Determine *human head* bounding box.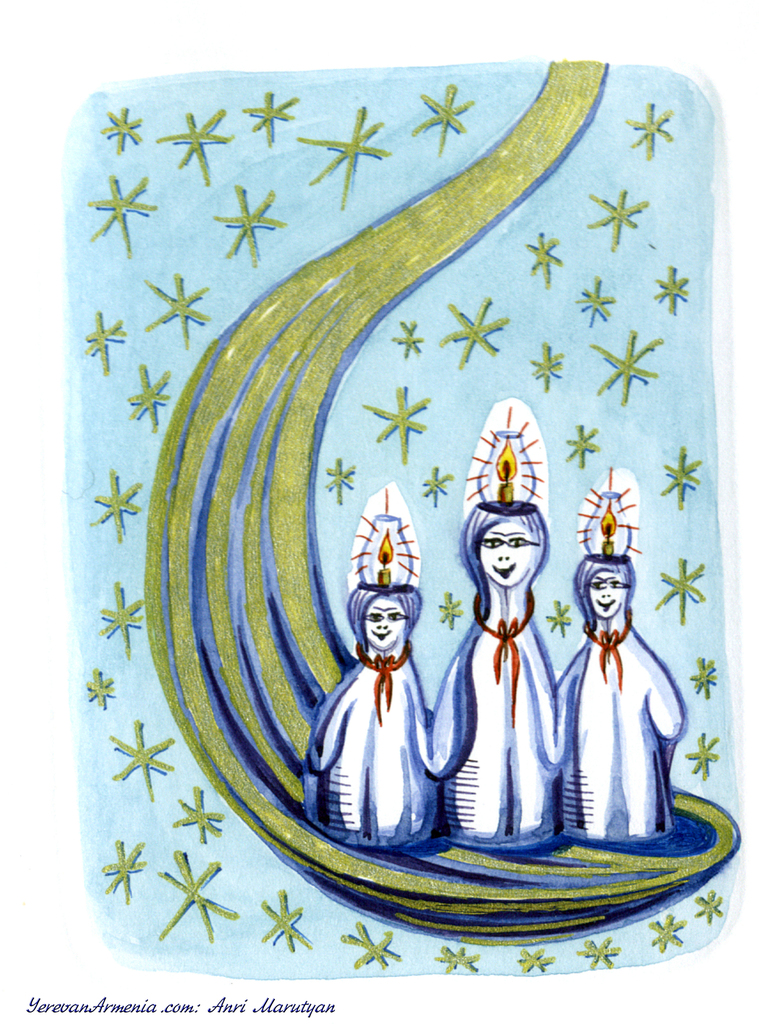
Determined: locate(471, 508, 553, 596).
